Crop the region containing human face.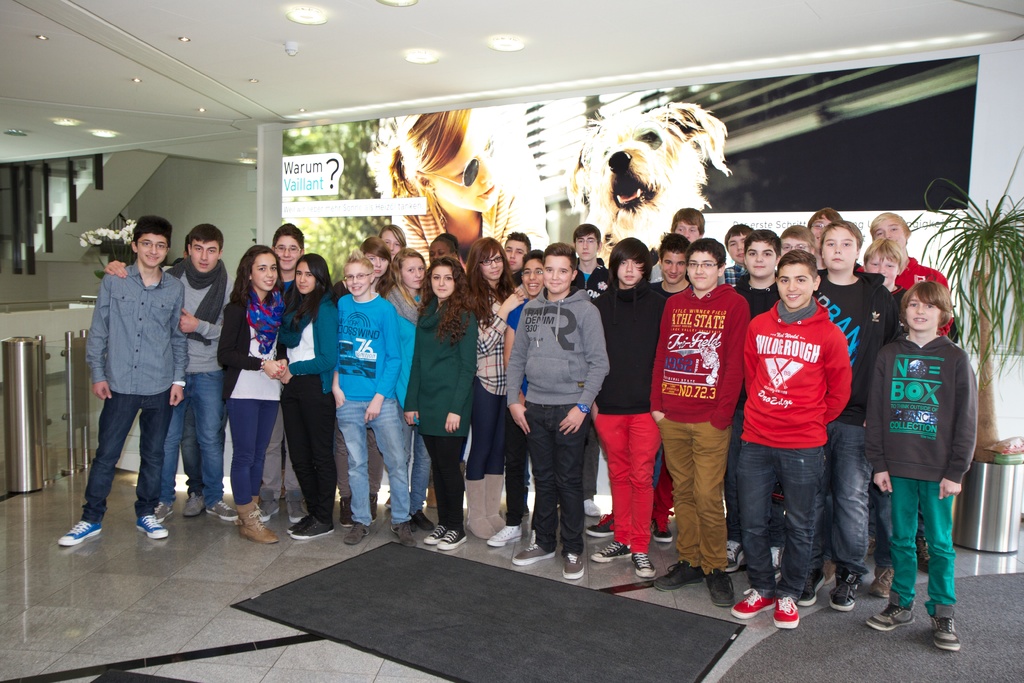
Crop region: crop(545, 253, 572, 292).
